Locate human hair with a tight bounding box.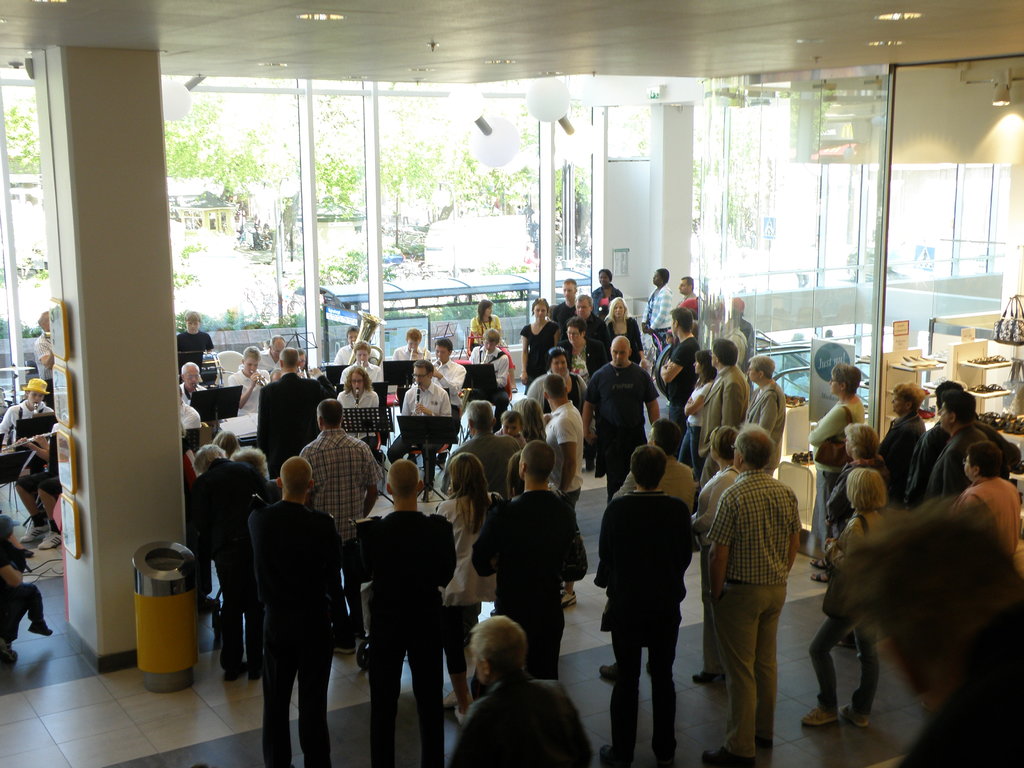
bbox(284, 455, 306, 487).
